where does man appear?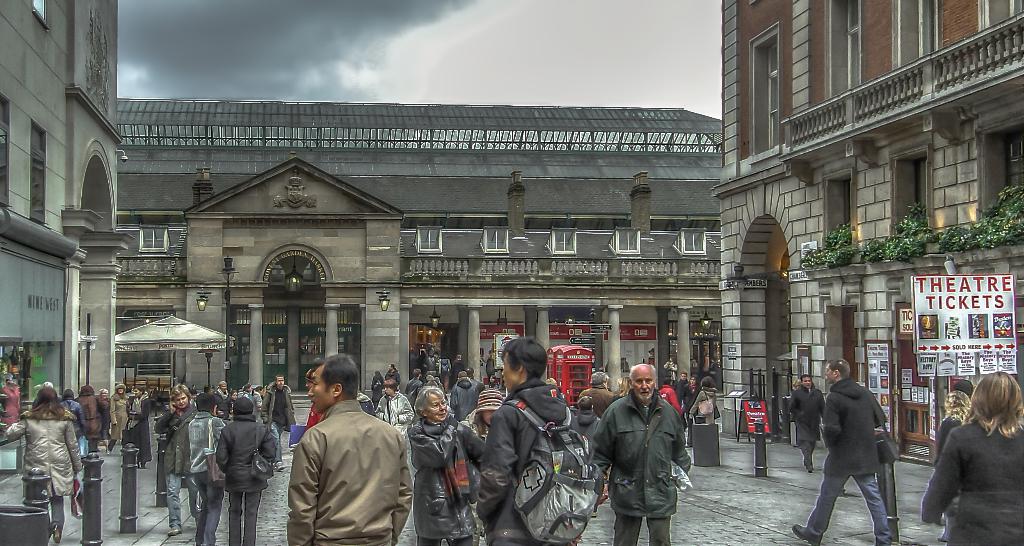
Appears at [left=216, top=381, right=230, bottom=419].
